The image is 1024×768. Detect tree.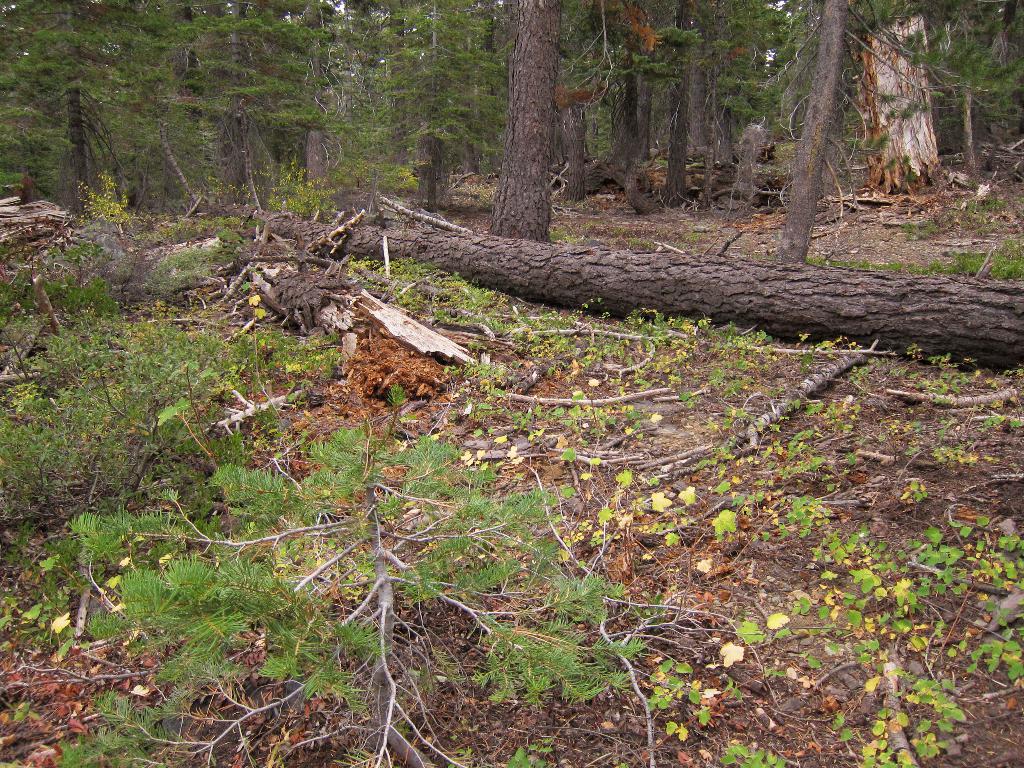
Detection: (0, 51, 1005, 698).
